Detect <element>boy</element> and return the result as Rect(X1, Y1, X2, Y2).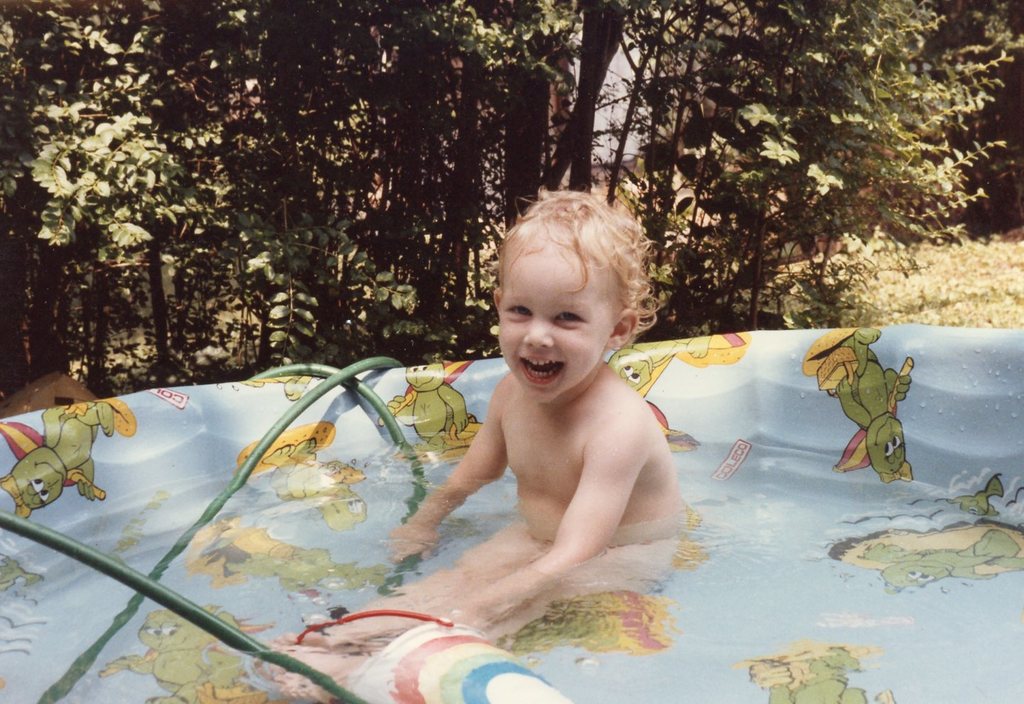
Rect(267, 191, 681, 703).
